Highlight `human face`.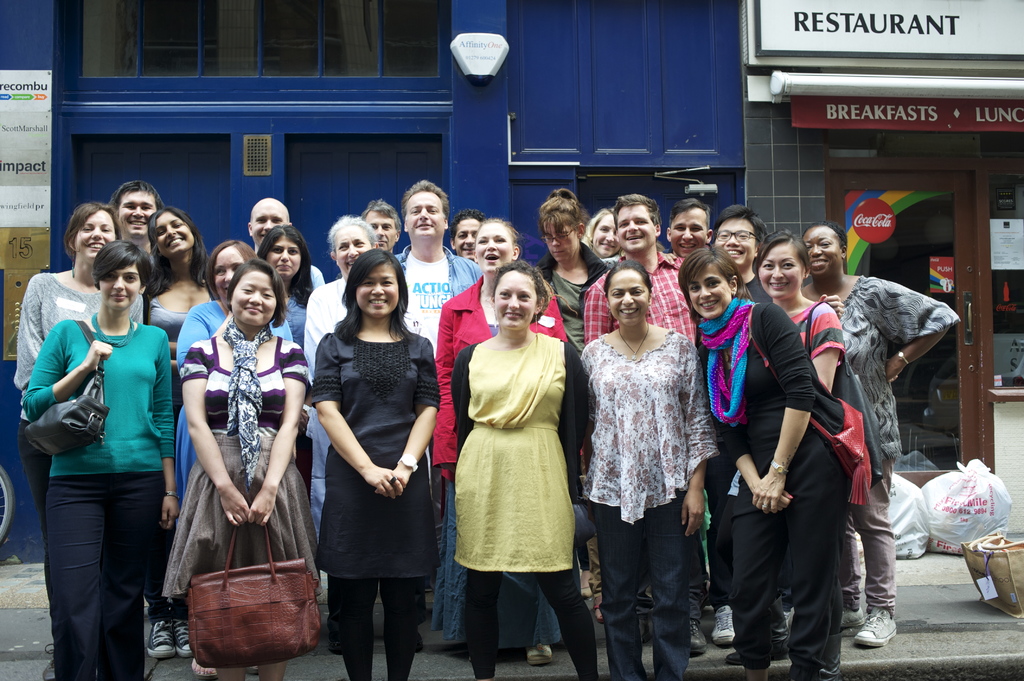
Highlighted region: [x1=368, y1=216, x2=401, y2=254].
